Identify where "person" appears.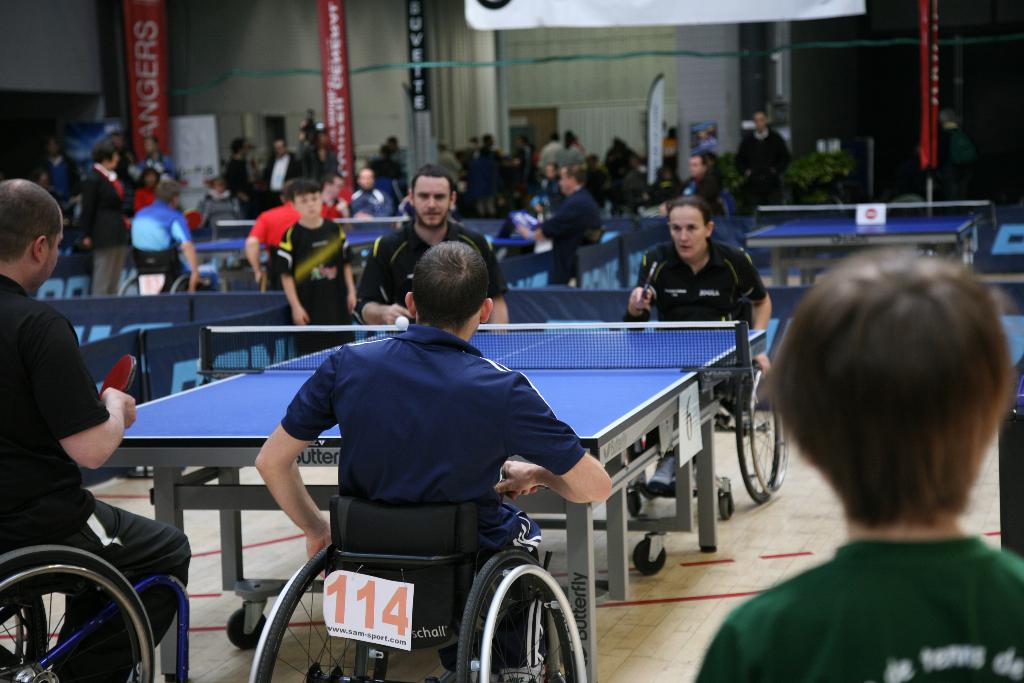
Appears at l=272, t=179, r=358, b=353.
